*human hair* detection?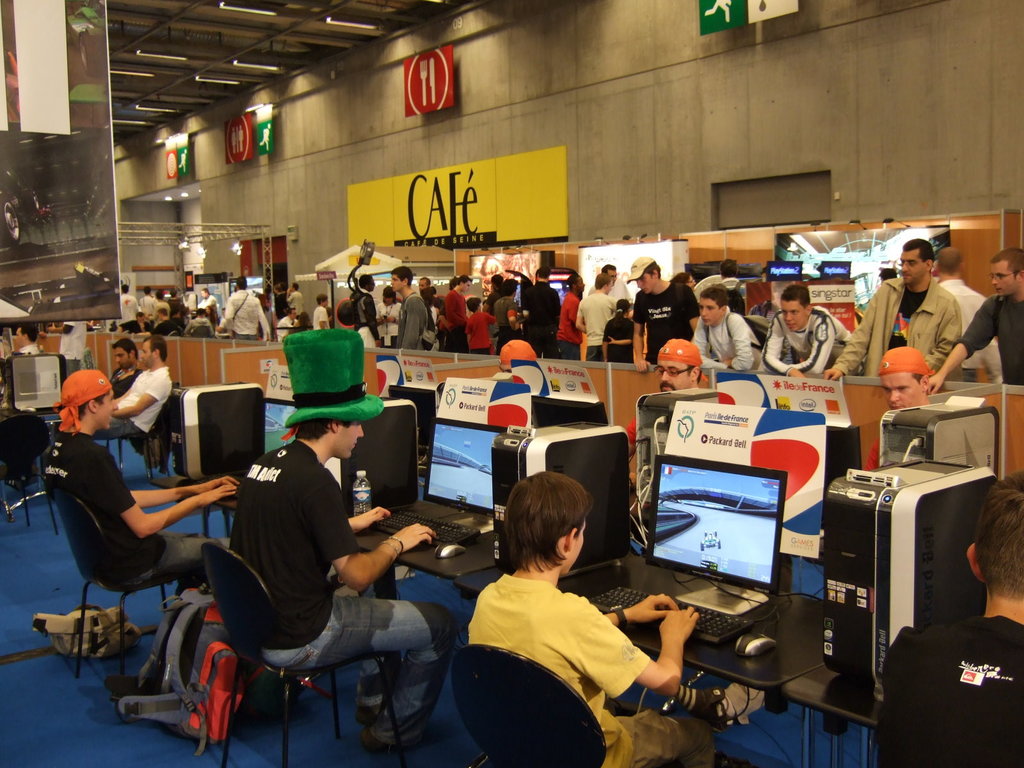
[x1=600, y1=271, x2=612, y2=286]
